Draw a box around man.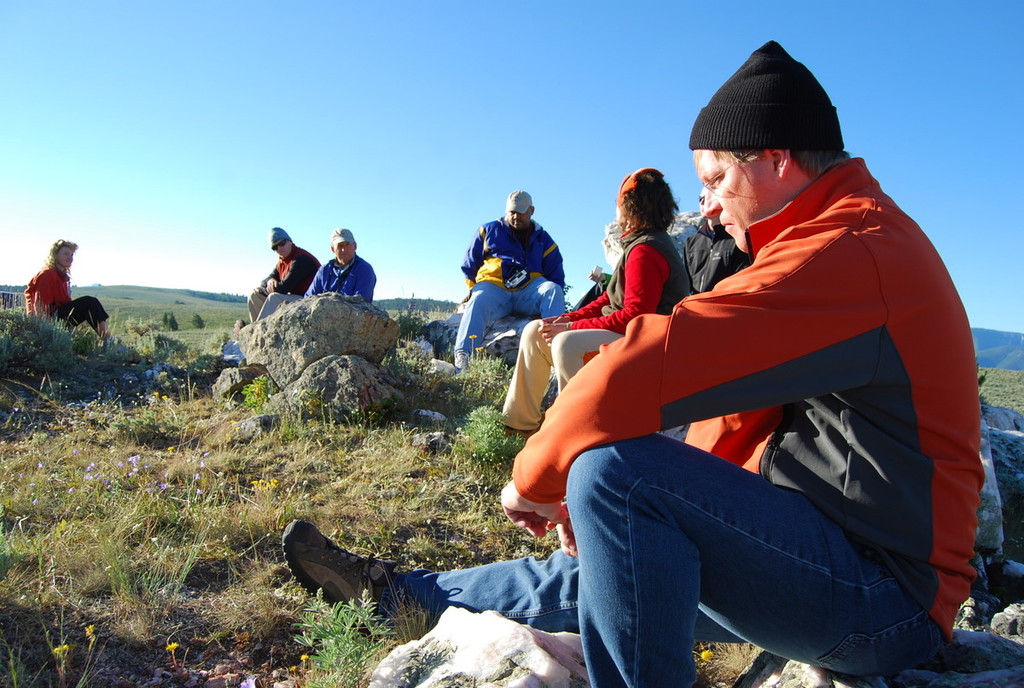
(left=371, top=99, right=987, bottom=666).
